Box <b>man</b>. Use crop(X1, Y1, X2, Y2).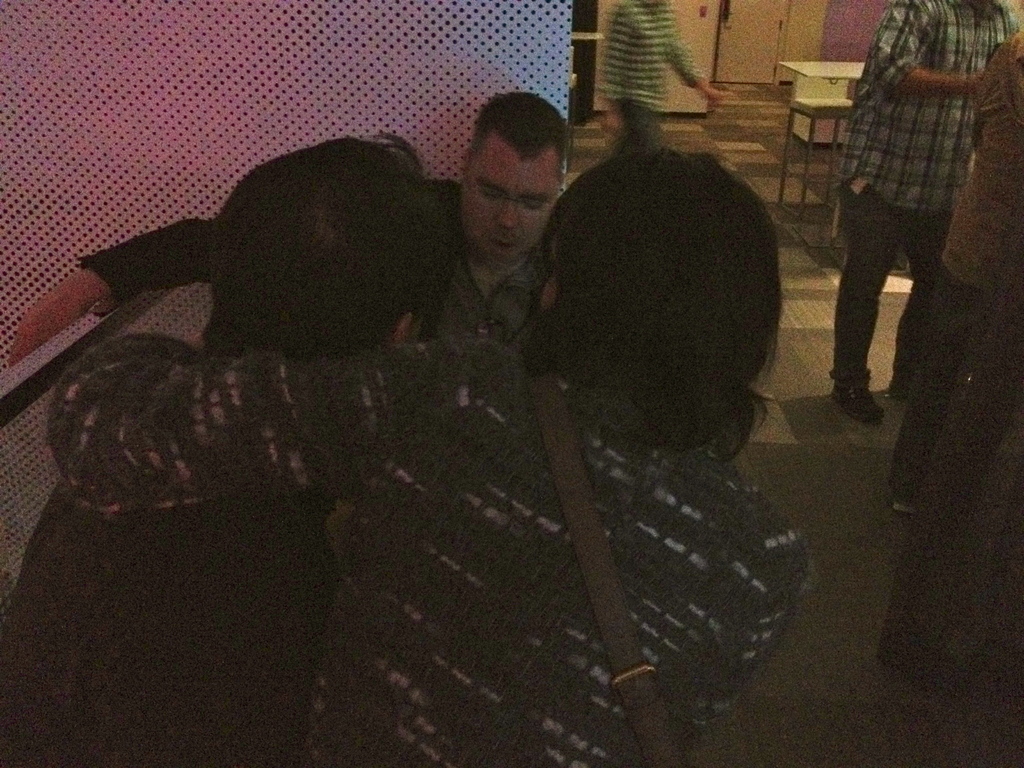
crop(0, 136, 478, 767).
